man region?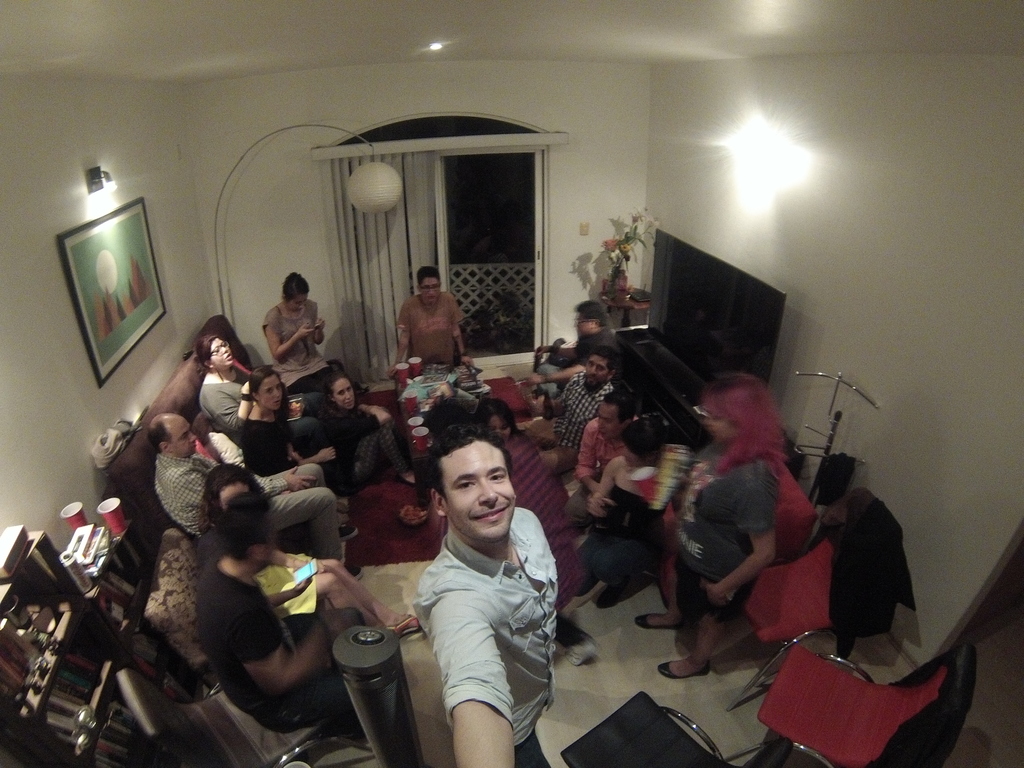
[566,387,638,497]
